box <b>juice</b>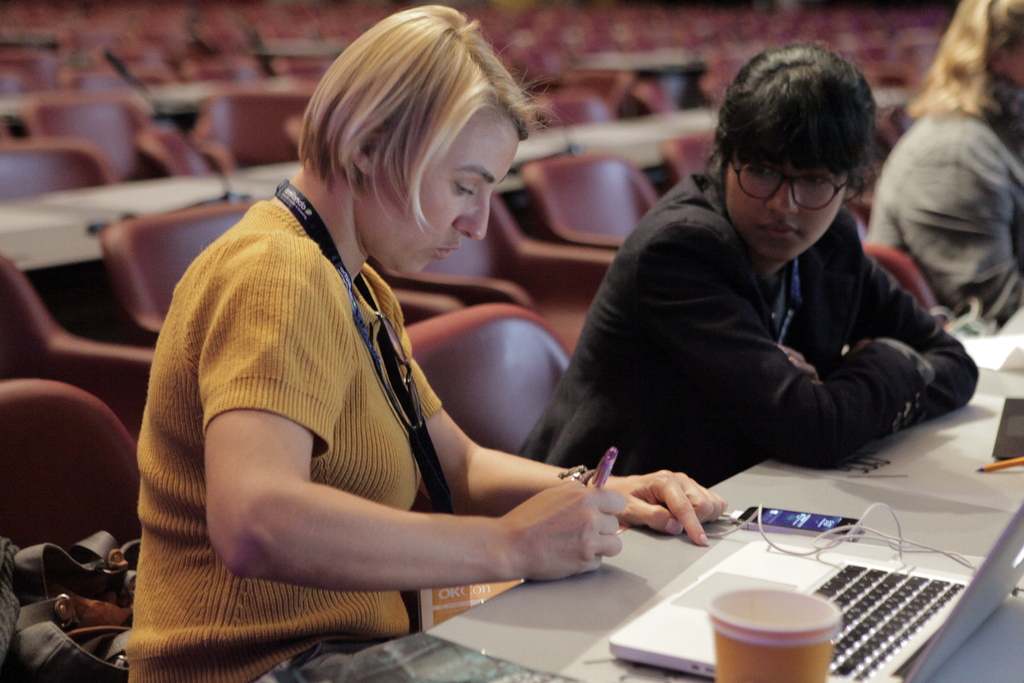
x1=713, y1=589, x2=831, y2=682
